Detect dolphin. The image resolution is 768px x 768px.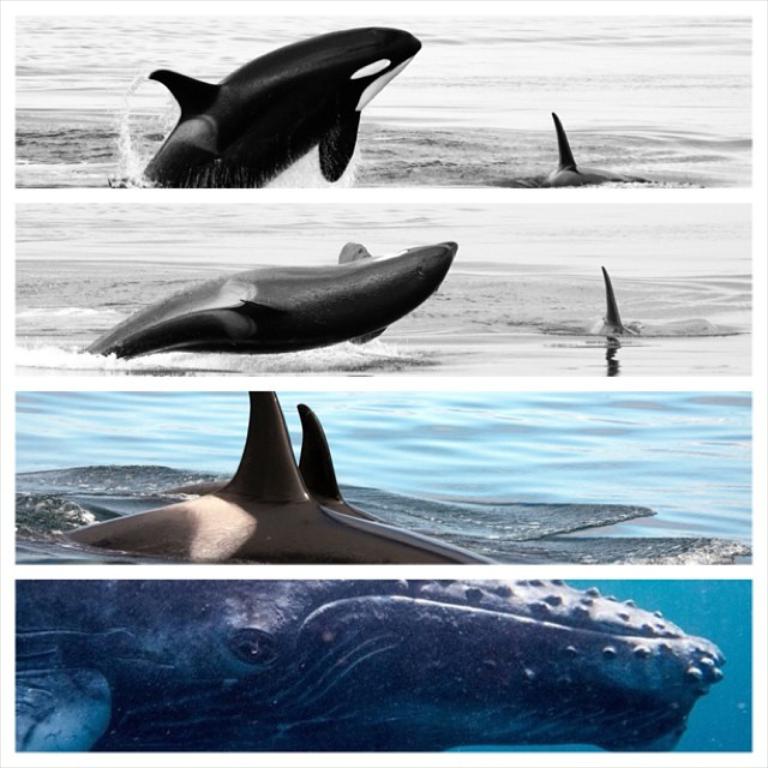
box(78, 240, 464, 361).
